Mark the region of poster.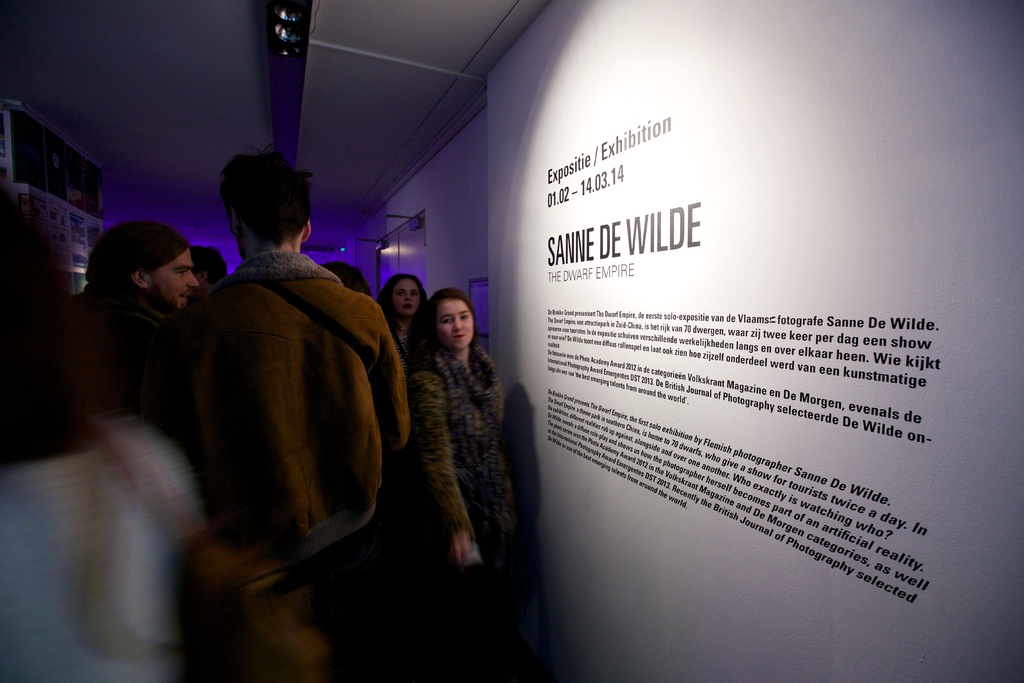
Region: detection(489, 0, 1023, 678).
